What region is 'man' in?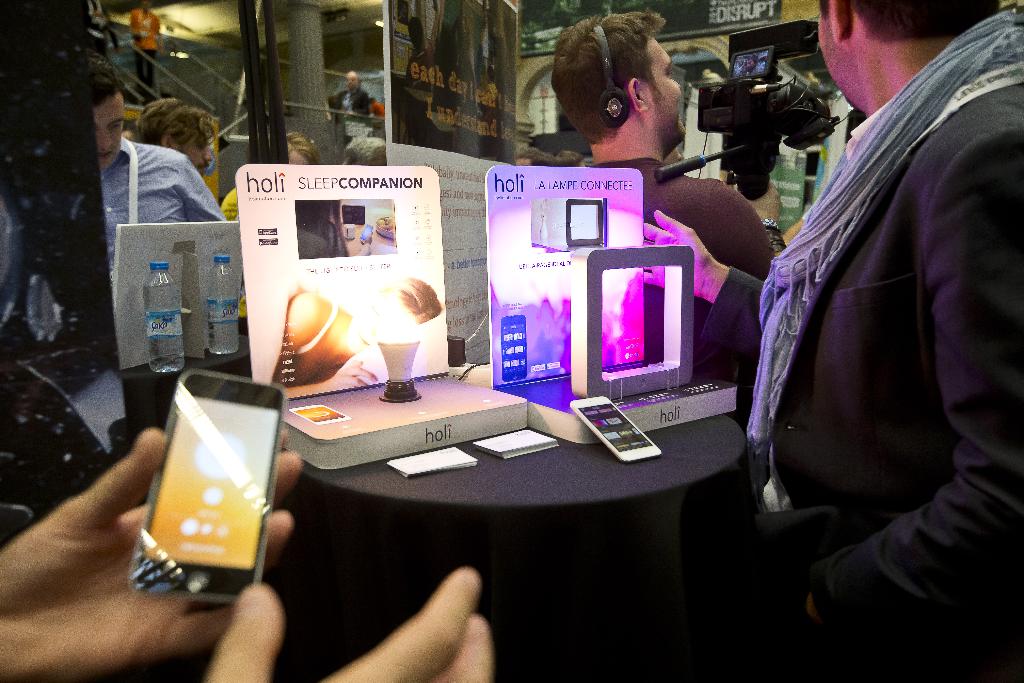
box=[735, 0, 1023, 682].
